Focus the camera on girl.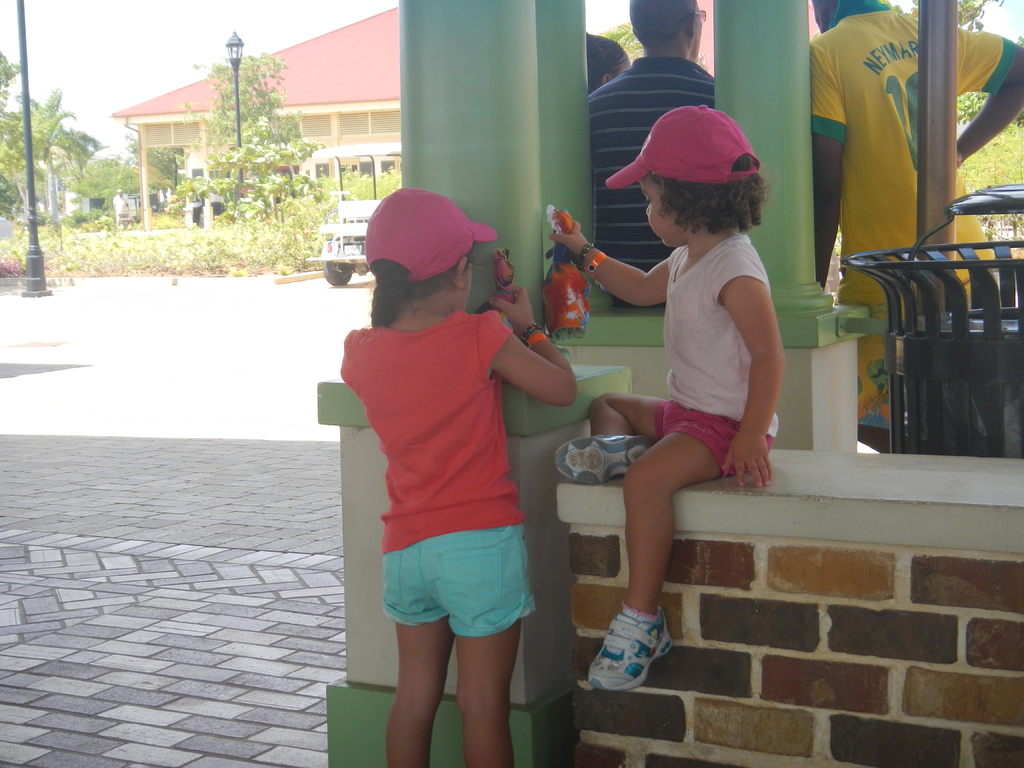
Focus region: (left=552, top=106, right=787, bottom=689).
